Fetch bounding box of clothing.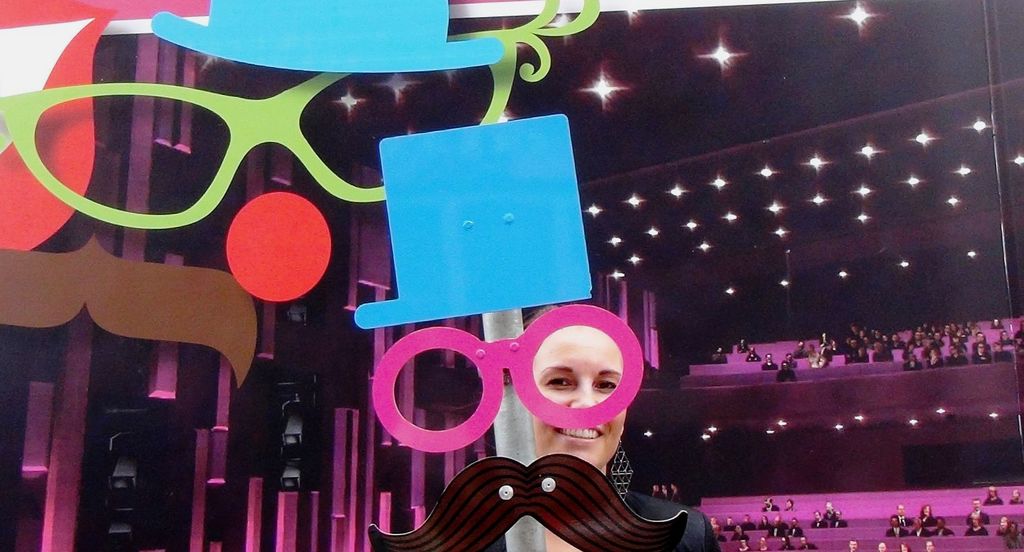
Bbox: locate(776, 369, 797, 383).
